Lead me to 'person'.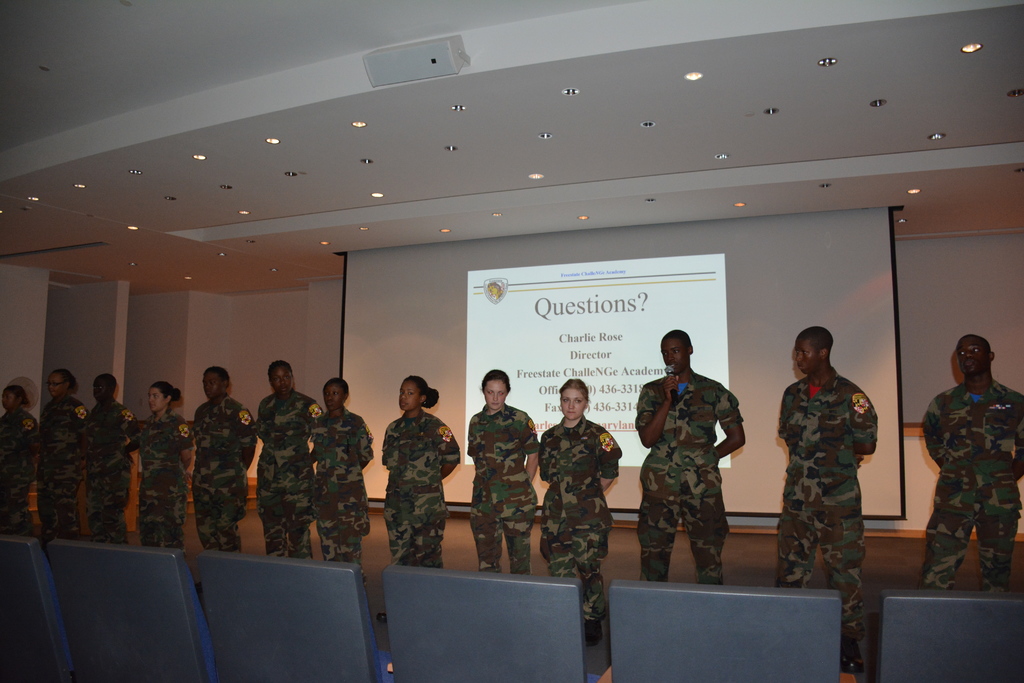
Lead to <box>378,378,465,570</box>.
